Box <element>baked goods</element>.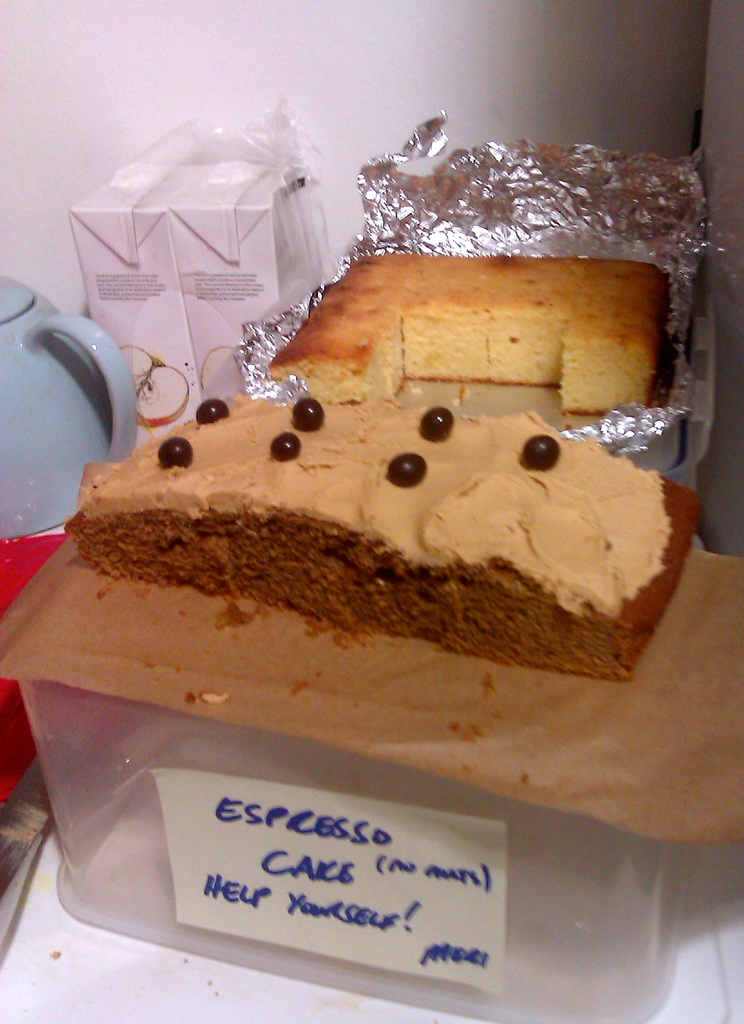
detection(264, 256, 672, 404).
